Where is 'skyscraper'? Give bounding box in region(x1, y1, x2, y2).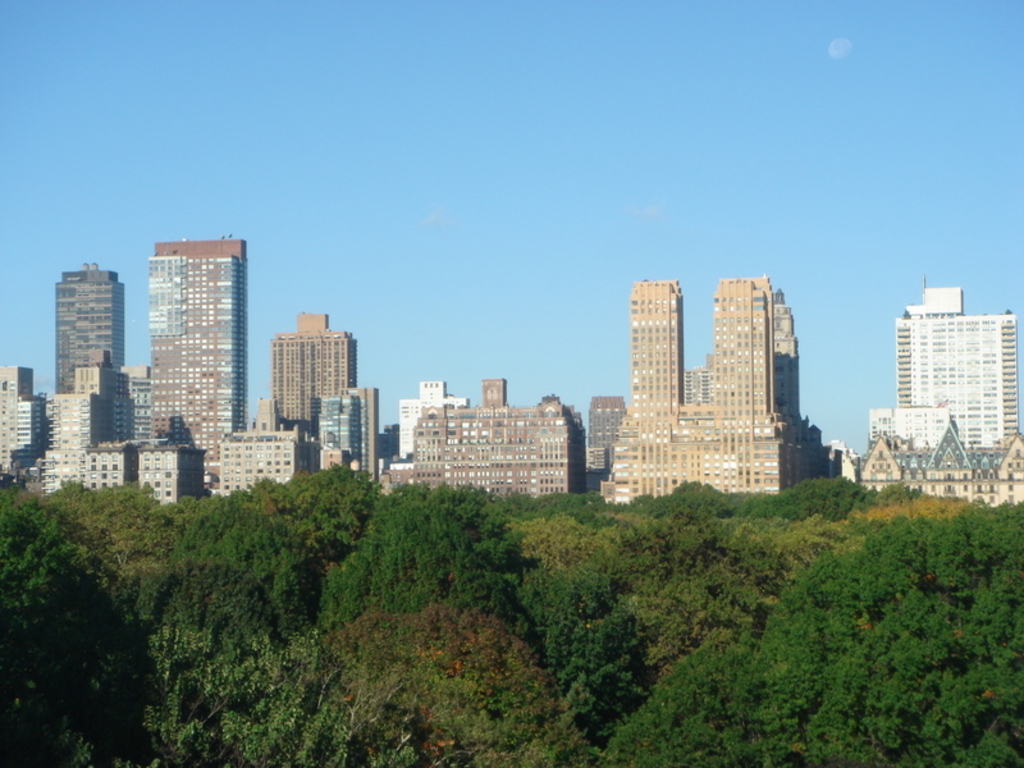
region(218, 402, 315, 485).
